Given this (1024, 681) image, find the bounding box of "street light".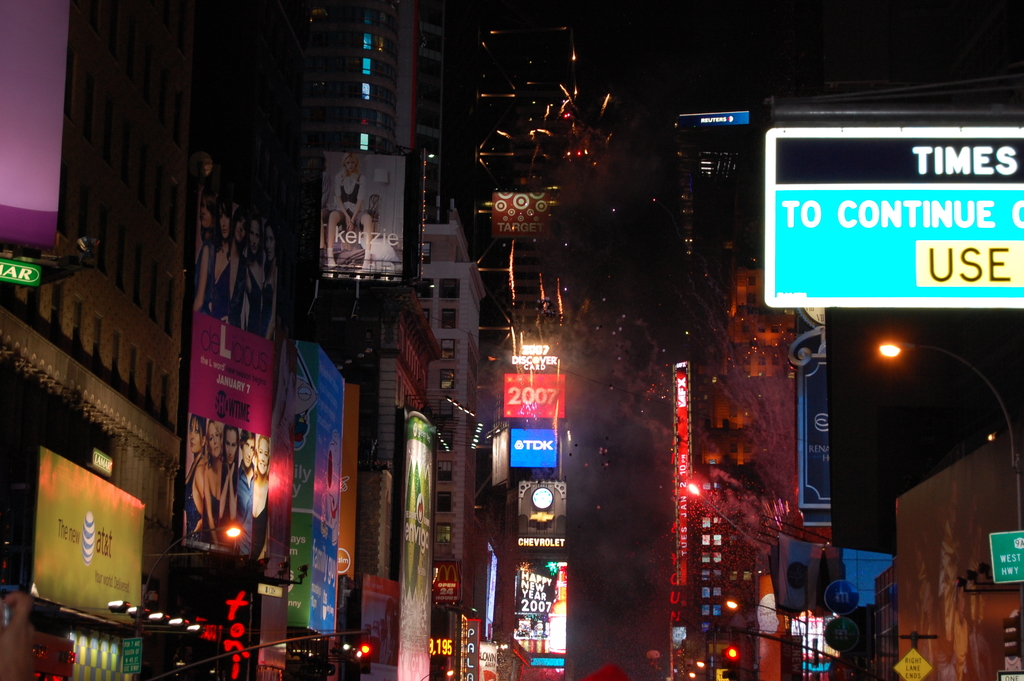
{"left": 878, "top": 341, "right": 1020, "bottom": 469}.
